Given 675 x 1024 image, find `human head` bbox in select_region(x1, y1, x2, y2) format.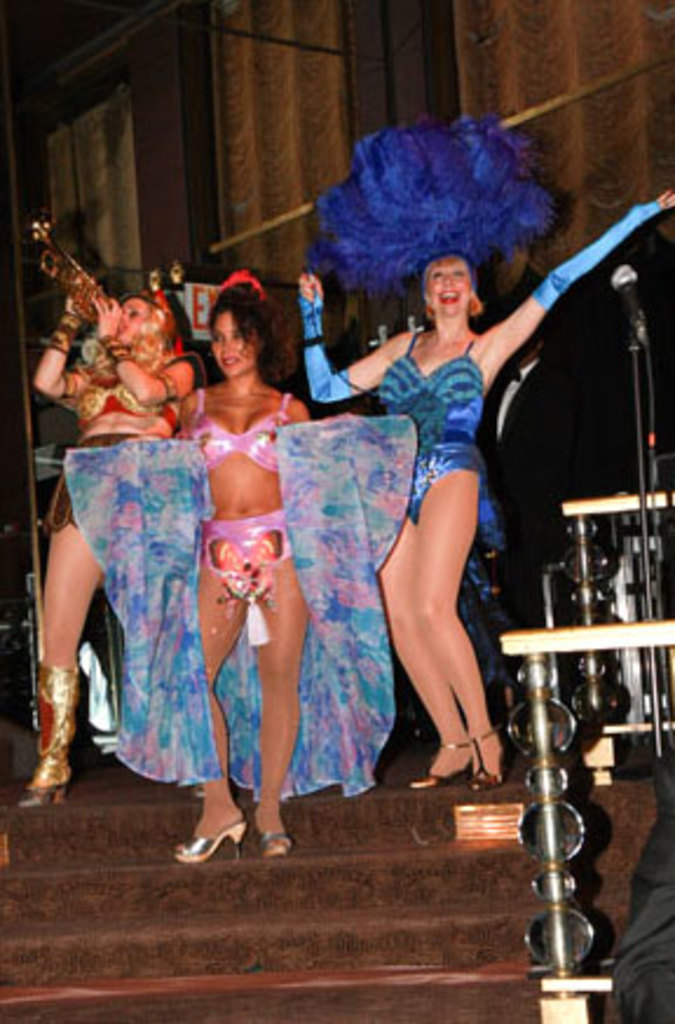
select_region(420, 237, 499, 312).
